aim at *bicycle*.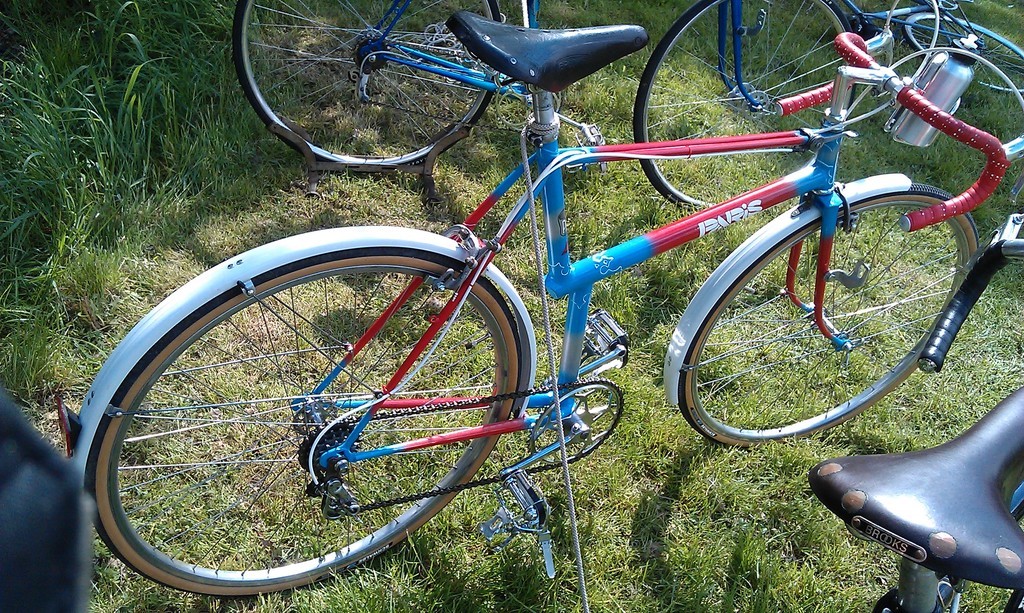
Aimed at locate(74, 13, 1009, 586).
